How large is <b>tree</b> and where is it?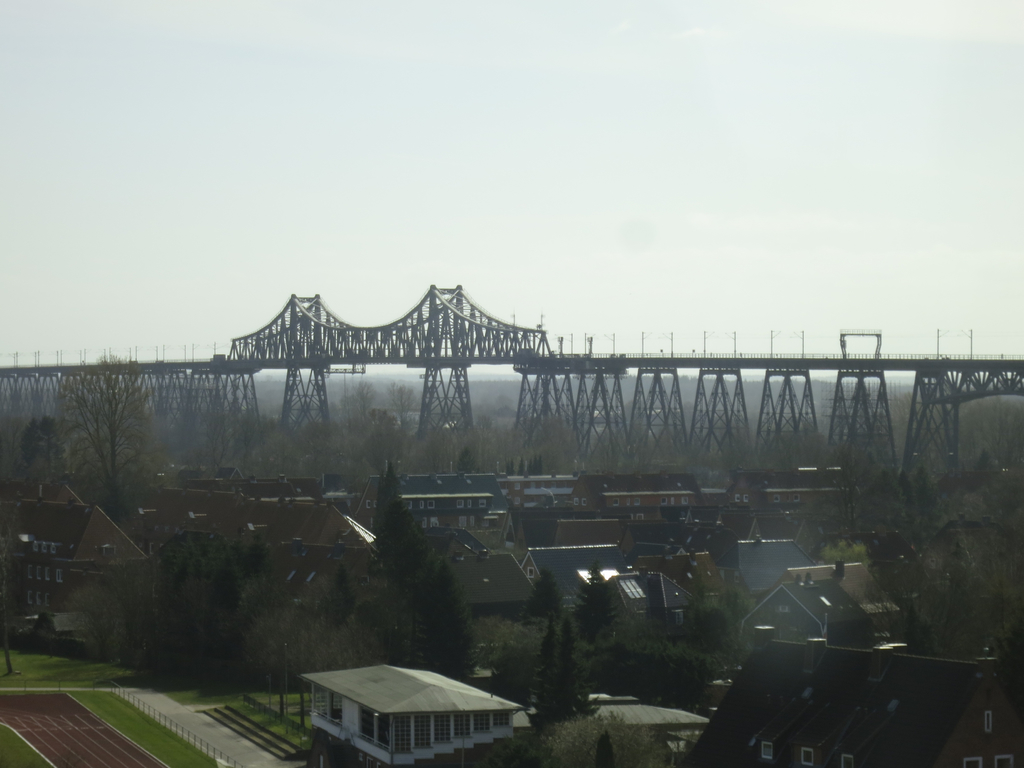
Bounding box: region(593, 731, 621, 767).
